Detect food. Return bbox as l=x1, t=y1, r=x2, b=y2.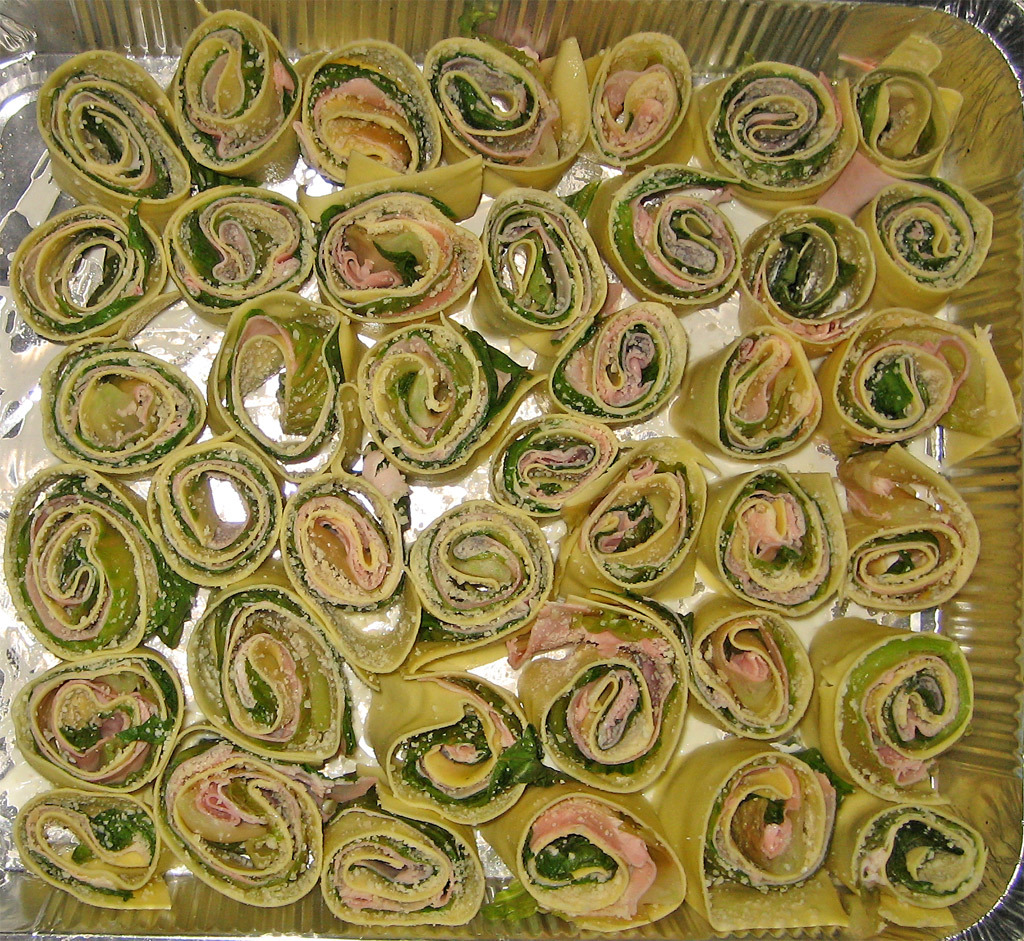
l=401, t=498, r=555, b=676.
